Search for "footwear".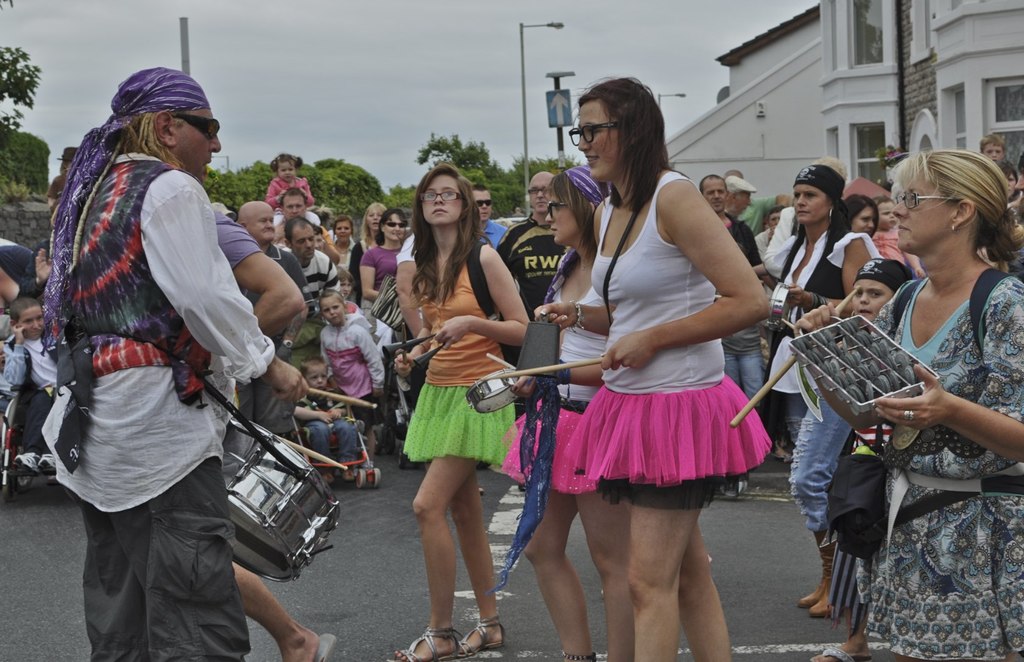
Found at bbox=[808, 547, 841, 614].
